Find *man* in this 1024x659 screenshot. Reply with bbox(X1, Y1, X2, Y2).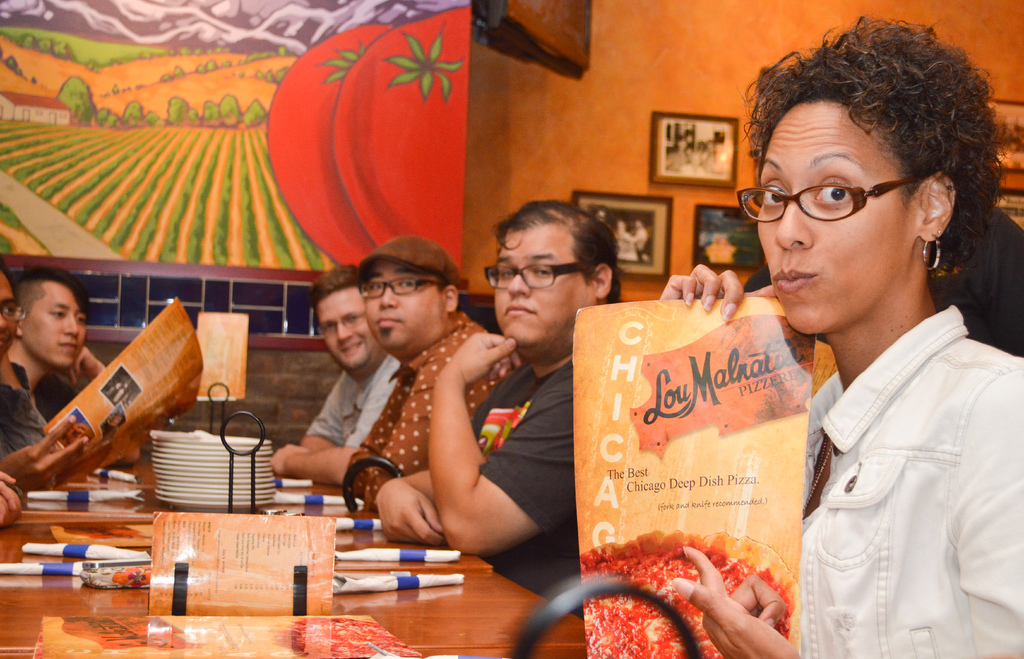
bbox(335, 232, 521, 514).
